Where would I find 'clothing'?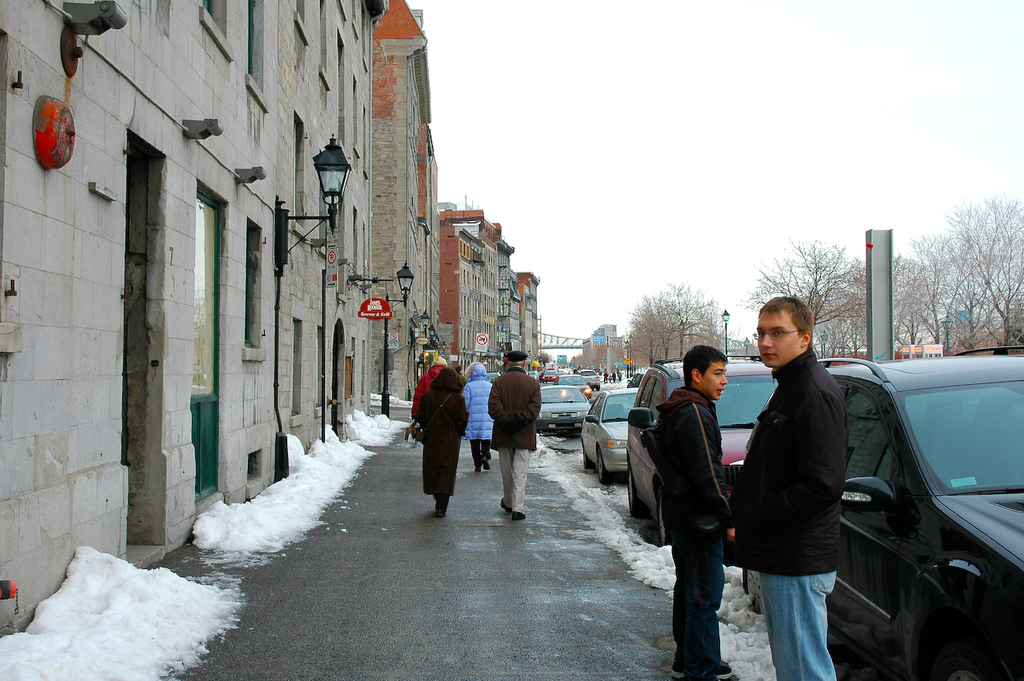
At [left=490, top=366, right=541, bottom=514].
